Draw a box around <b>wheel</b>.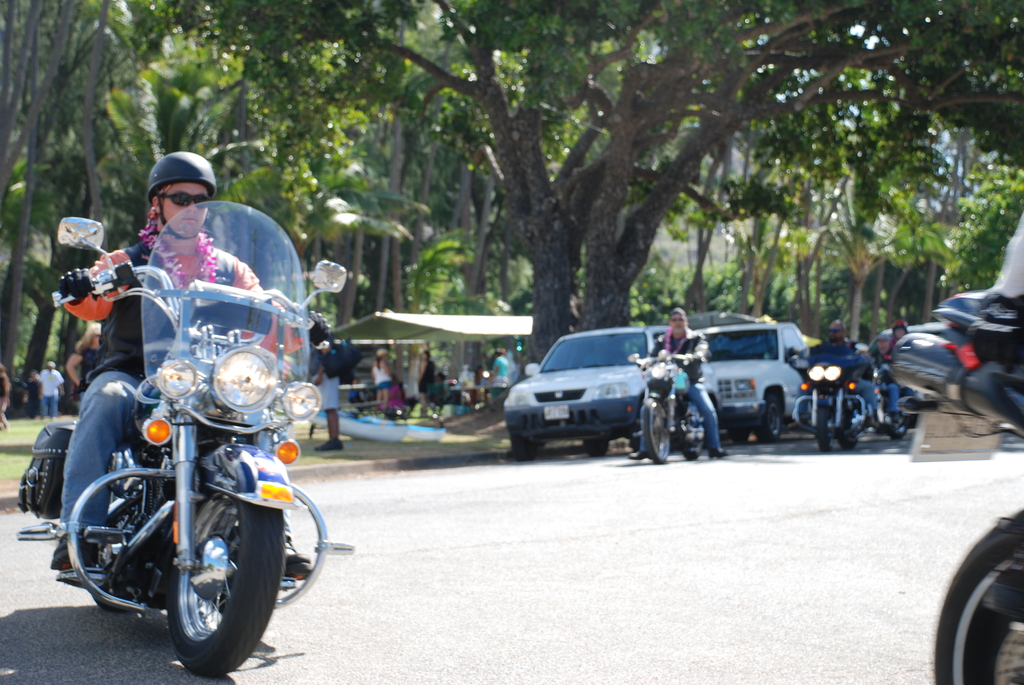
box=[682, 395, 715, 462].
